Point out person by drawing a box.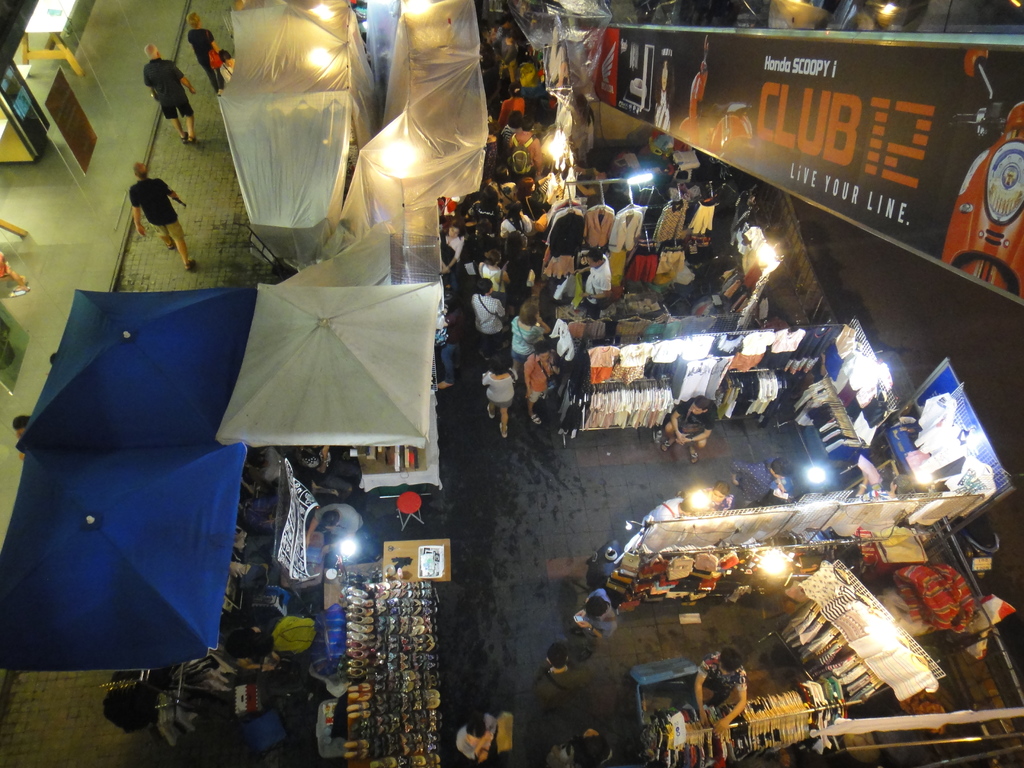
<bbox>499, 113, 522, 152</bbox>.
